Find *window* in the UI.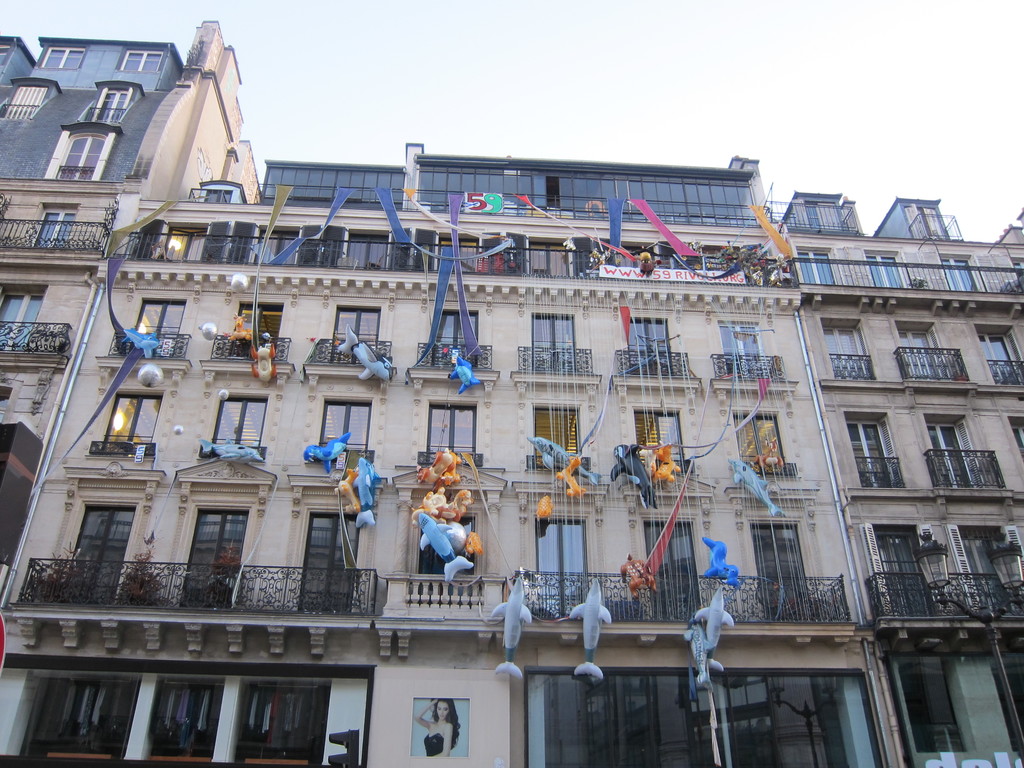
UI element at [left=129, top=302, right=191, bottom=360].
